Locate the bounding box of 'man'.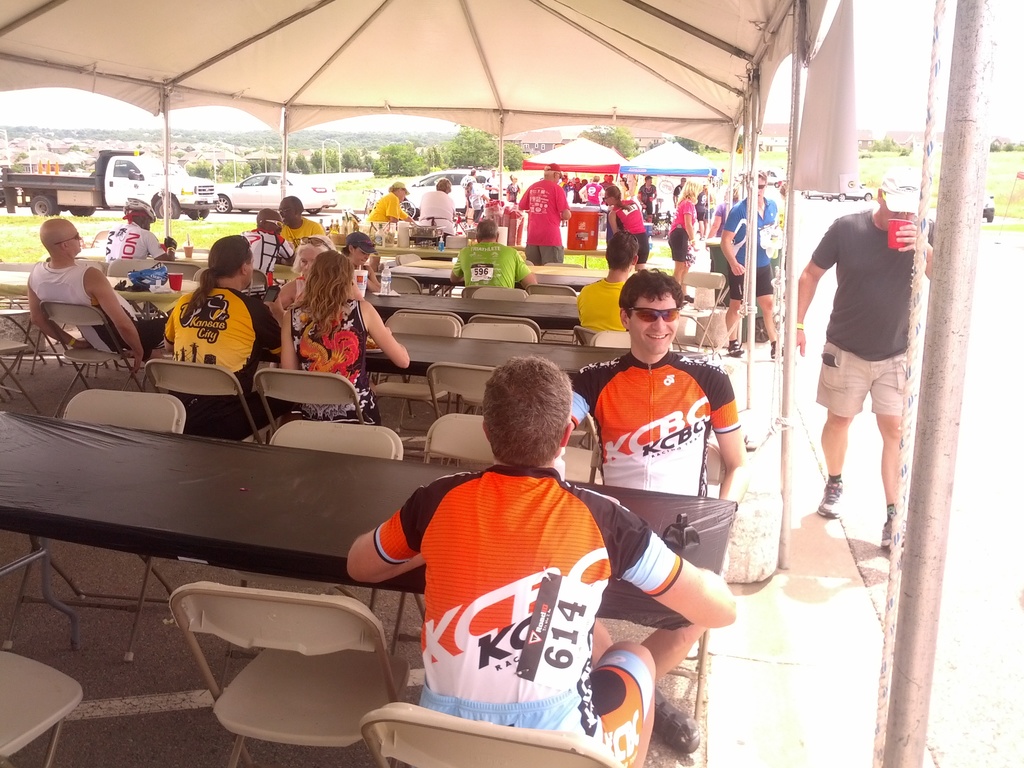
Bounding box: region(449, 219, 539, 285).
